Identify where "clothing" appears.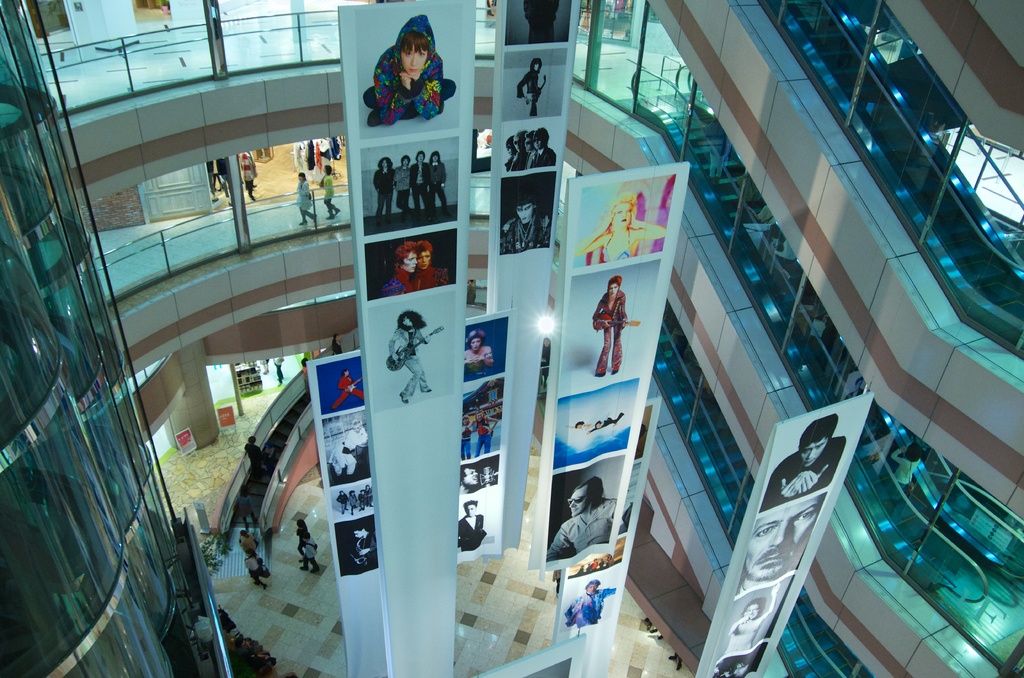
Appears at <bbox>700, 118, 728, 178</bbox>.
